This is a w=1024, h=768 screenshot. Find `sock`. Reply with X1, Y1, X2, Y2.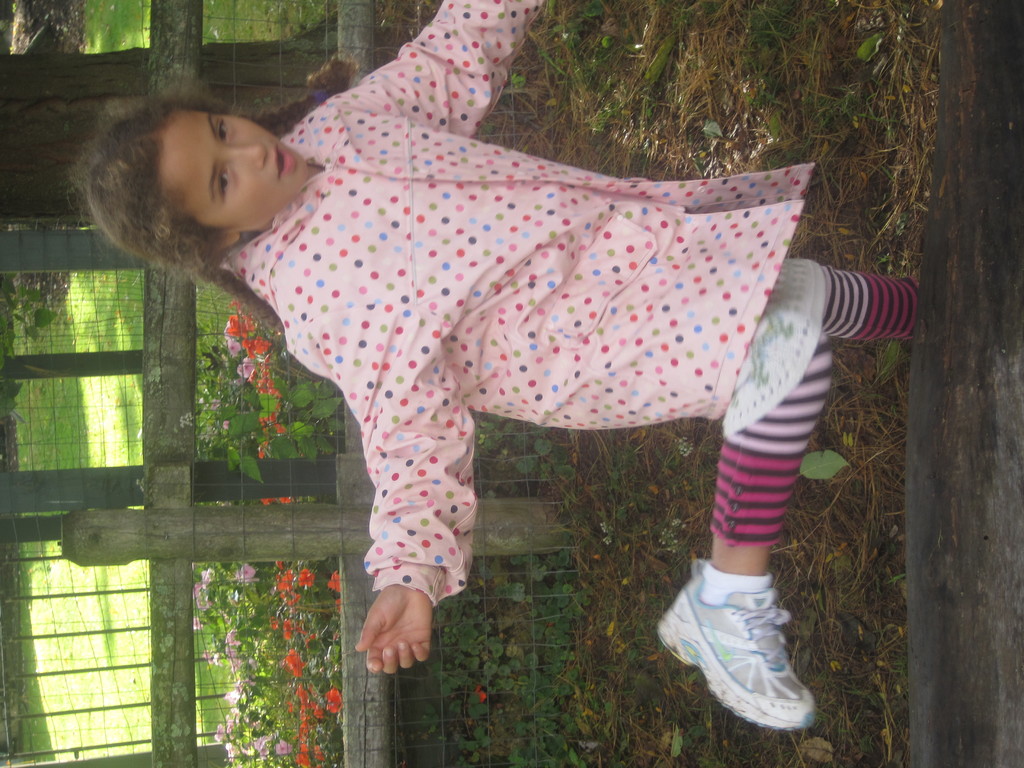
694, 561, 777, 608.
